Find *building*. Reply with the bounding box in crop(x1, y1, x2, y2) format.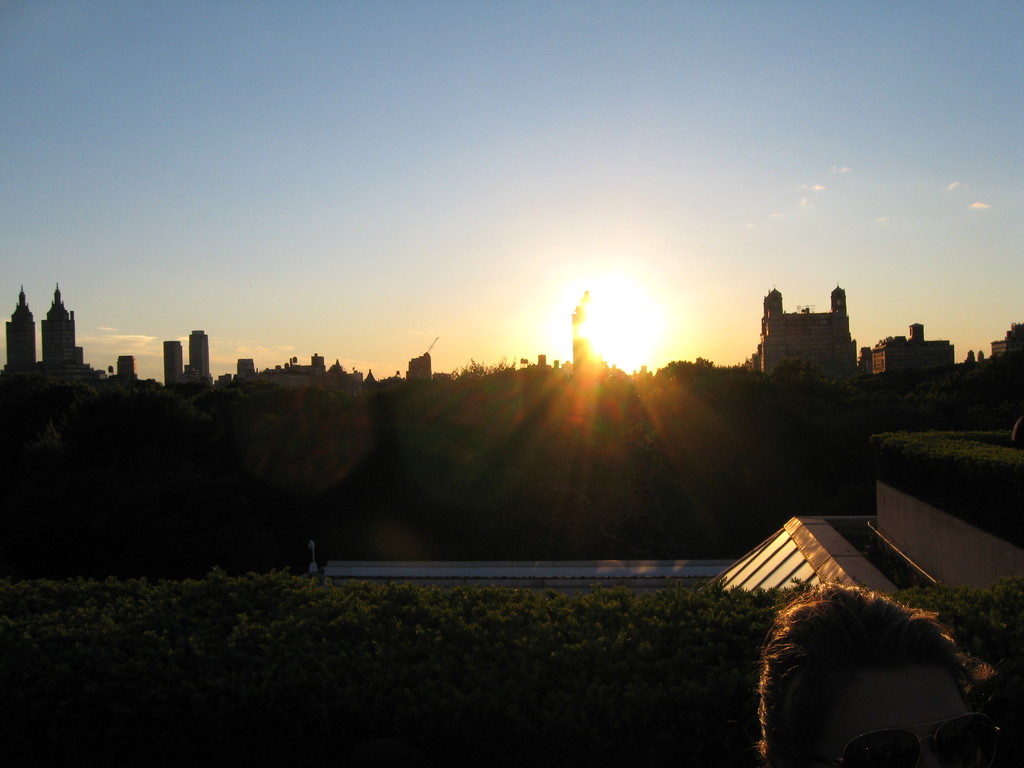
crop(0, 282, 104, 397).
